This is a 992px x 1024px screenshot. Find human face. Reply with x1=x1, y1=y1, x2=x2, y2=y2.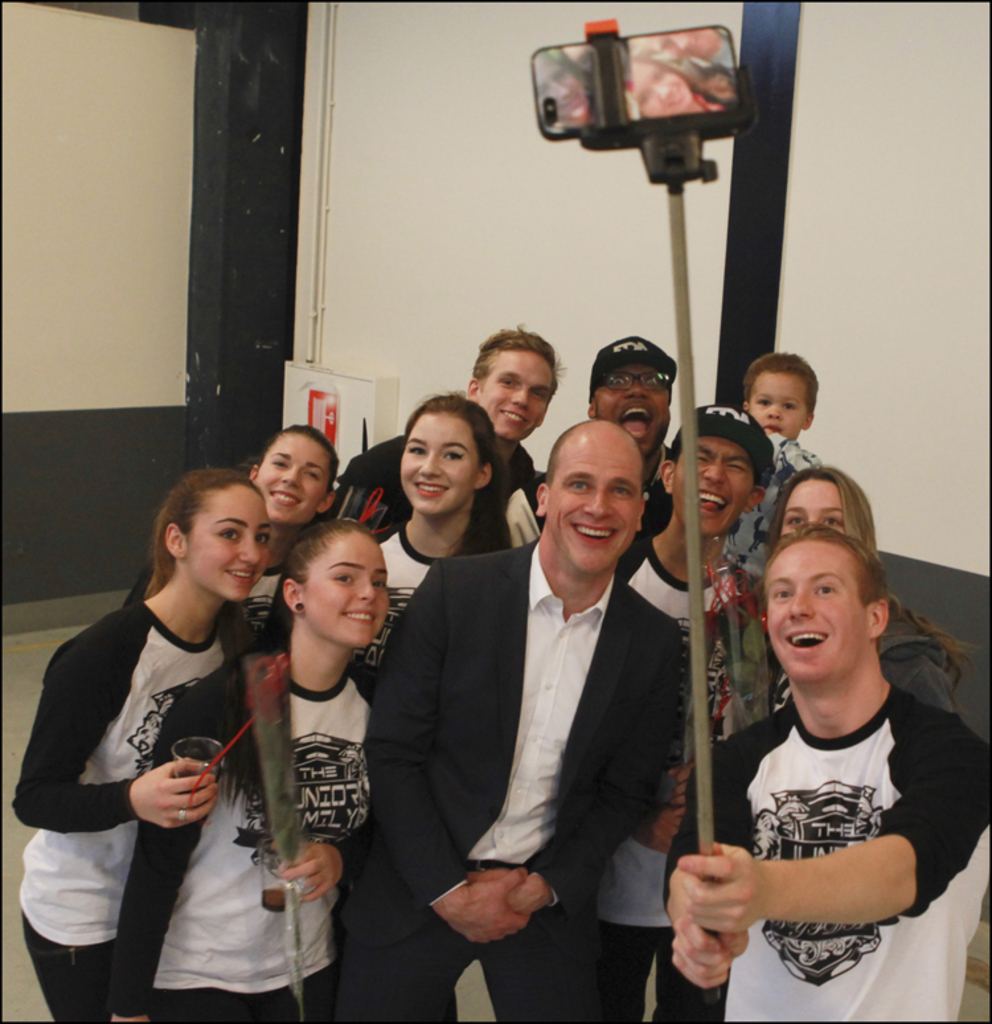
x1=542, y1=442, x2=643, y2=569.
